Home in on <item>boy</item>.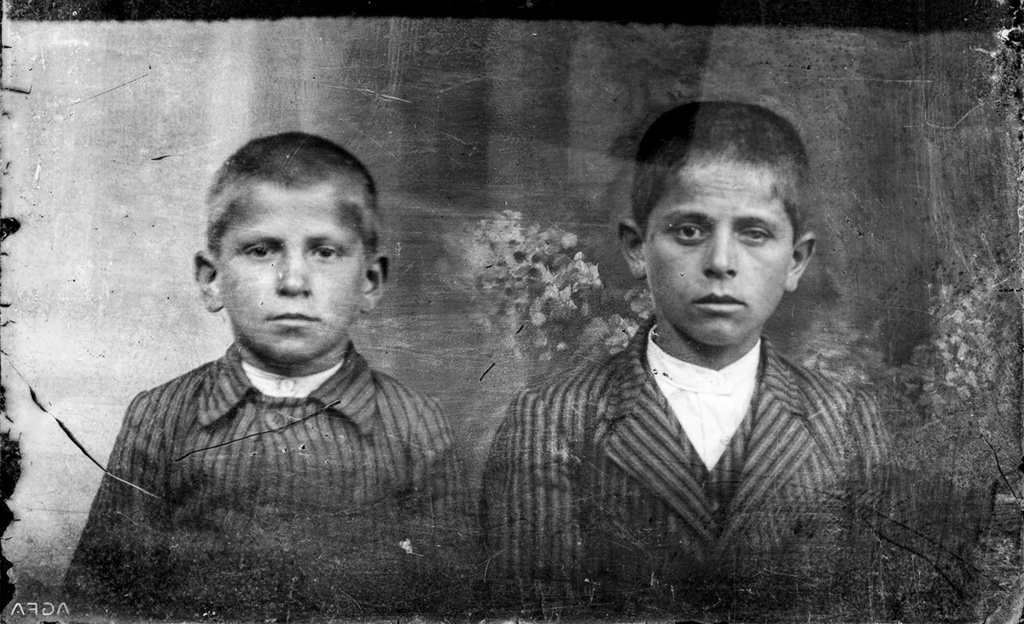
Homed in at region(62, 124, 487, 623).
